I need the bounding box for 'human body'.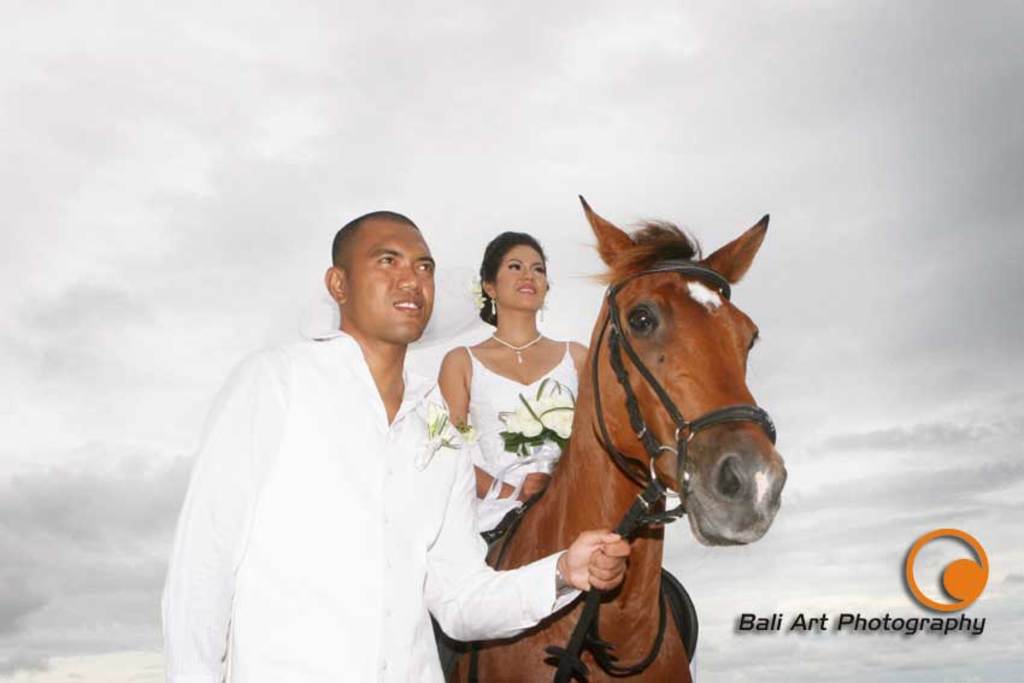
Here it is: (160, 208, 629, 682).
